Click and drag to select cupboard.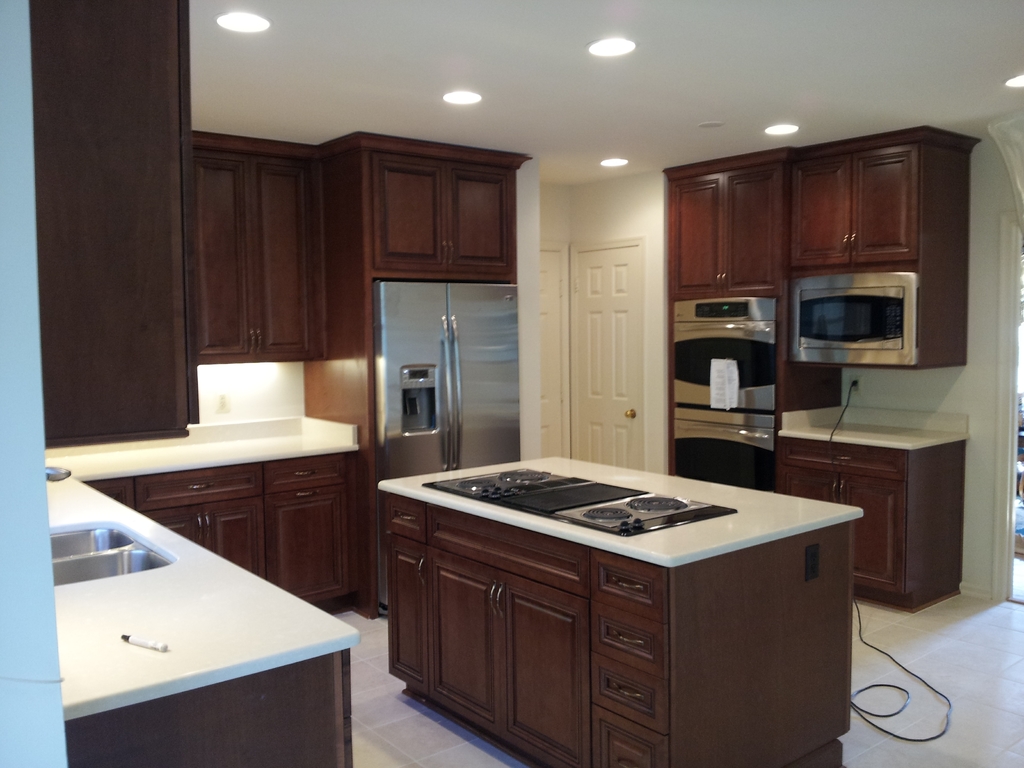
Selection: [x1=380, y1=490, x2=847, y2=767].
